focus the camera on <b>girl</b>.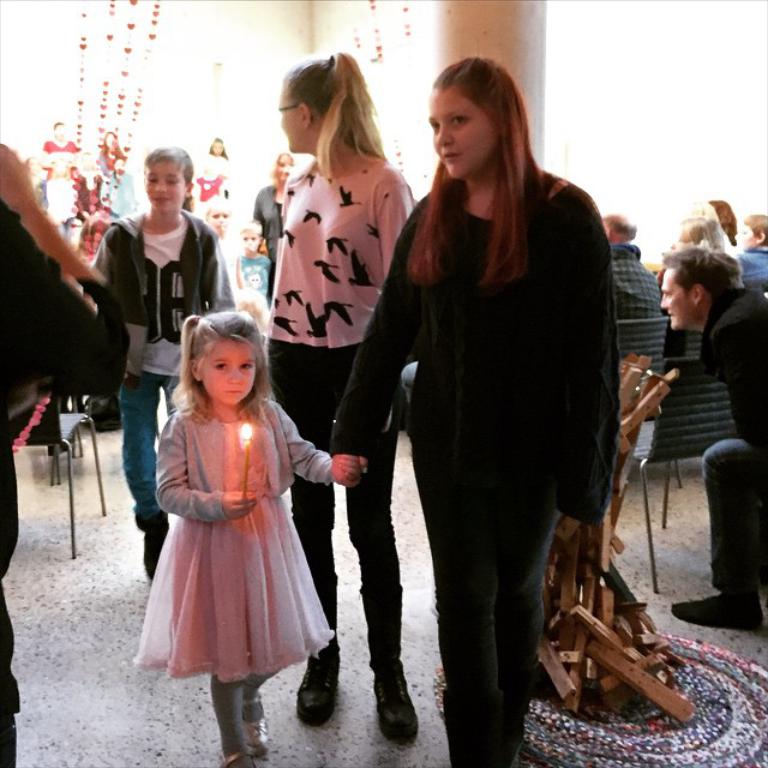
Focus region: <bbox>251, 149, 293, 299</bbox>.
